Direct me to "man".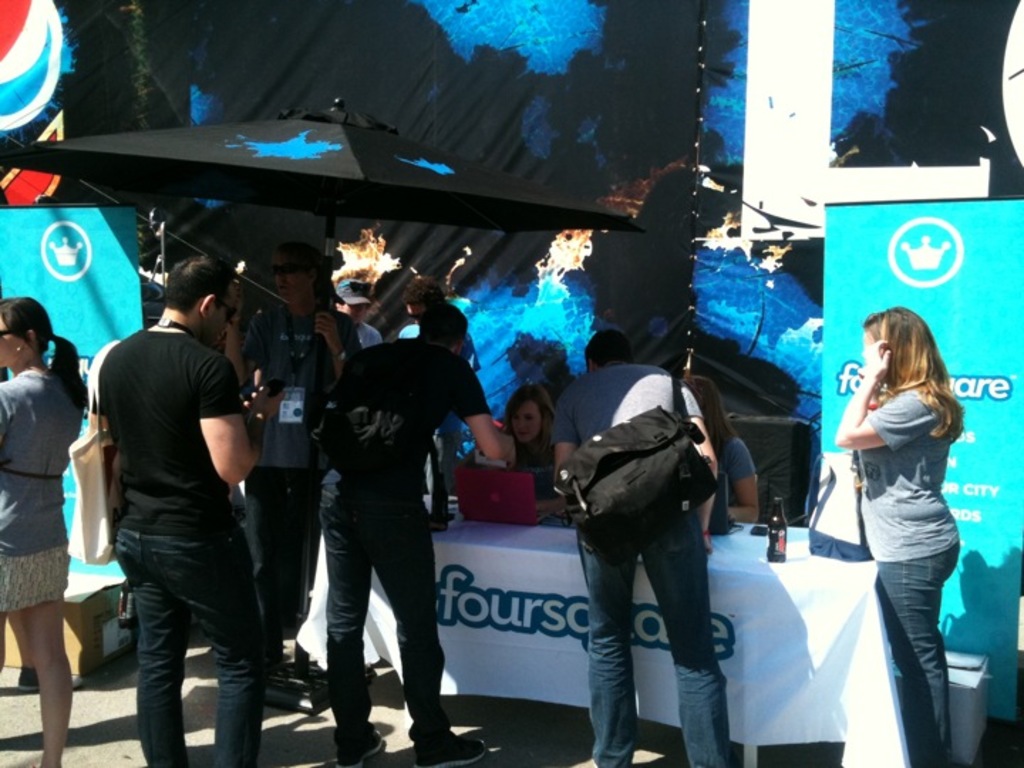
Direction: detection(553, 329, 727, 767).
